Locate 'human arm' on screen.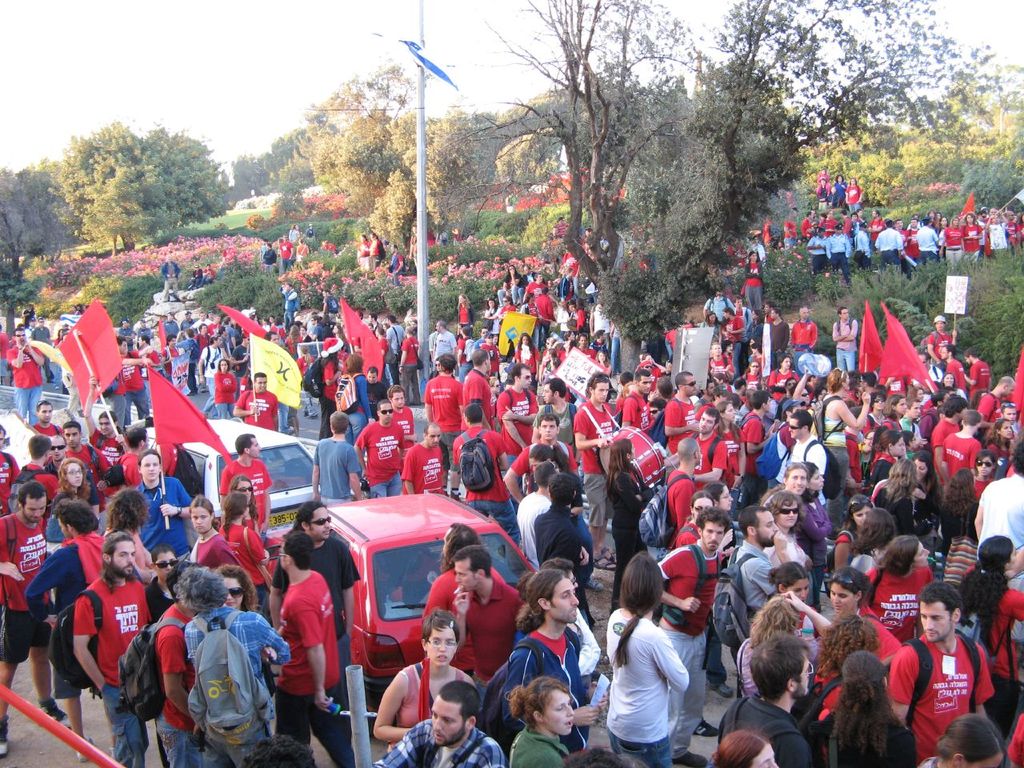
On screen at select_region(130, 558, 146, 580).
